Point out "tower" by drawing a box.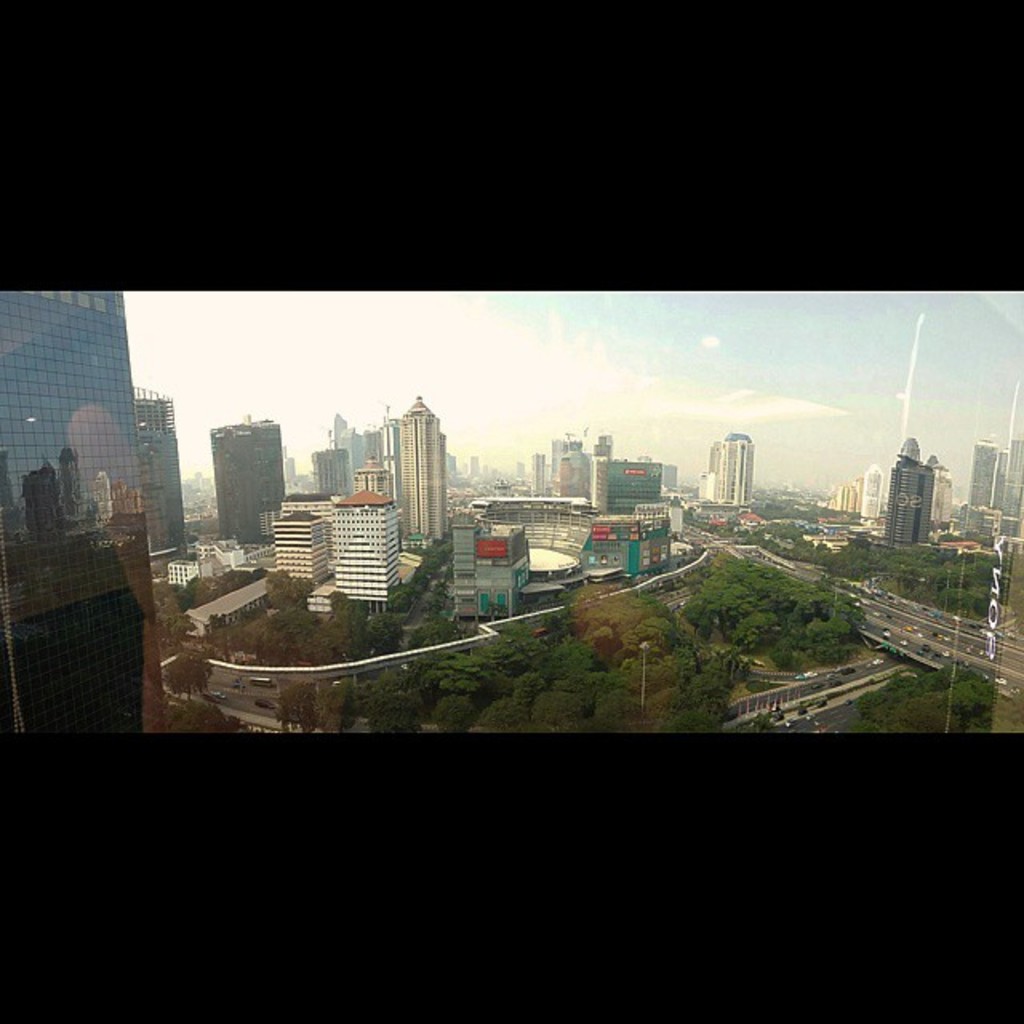
left=136, top=390, right=186, bottom=554.
